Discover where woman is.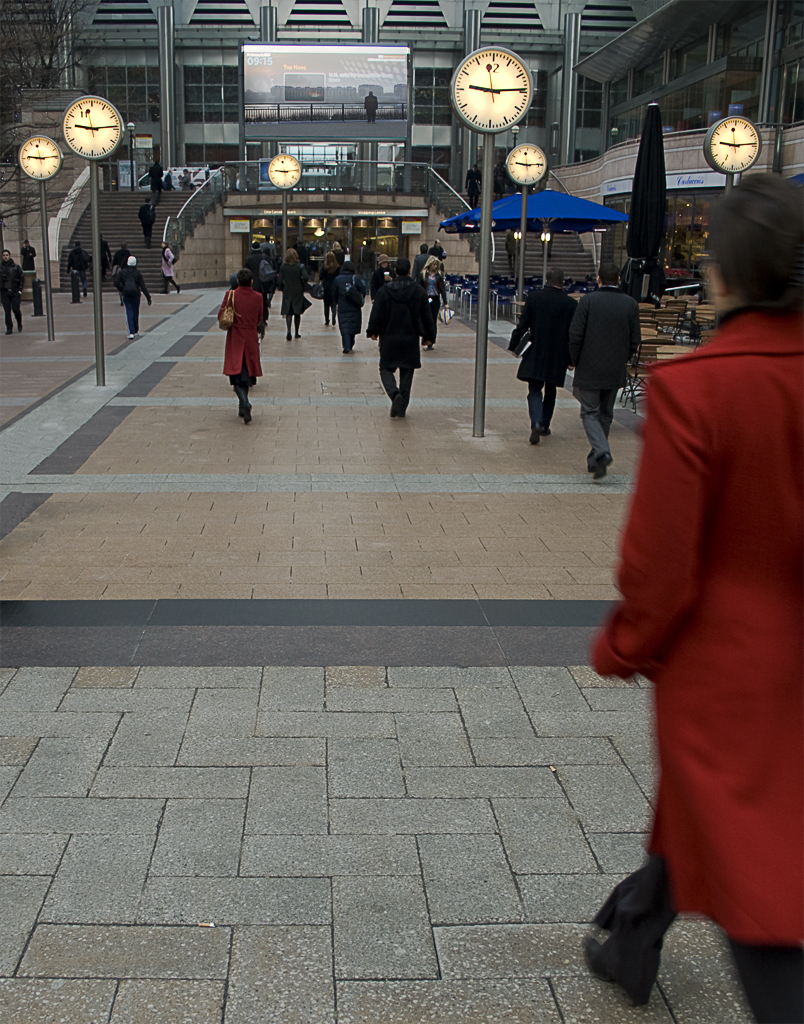
Discovered at rect(214, 264, 265, 422).
